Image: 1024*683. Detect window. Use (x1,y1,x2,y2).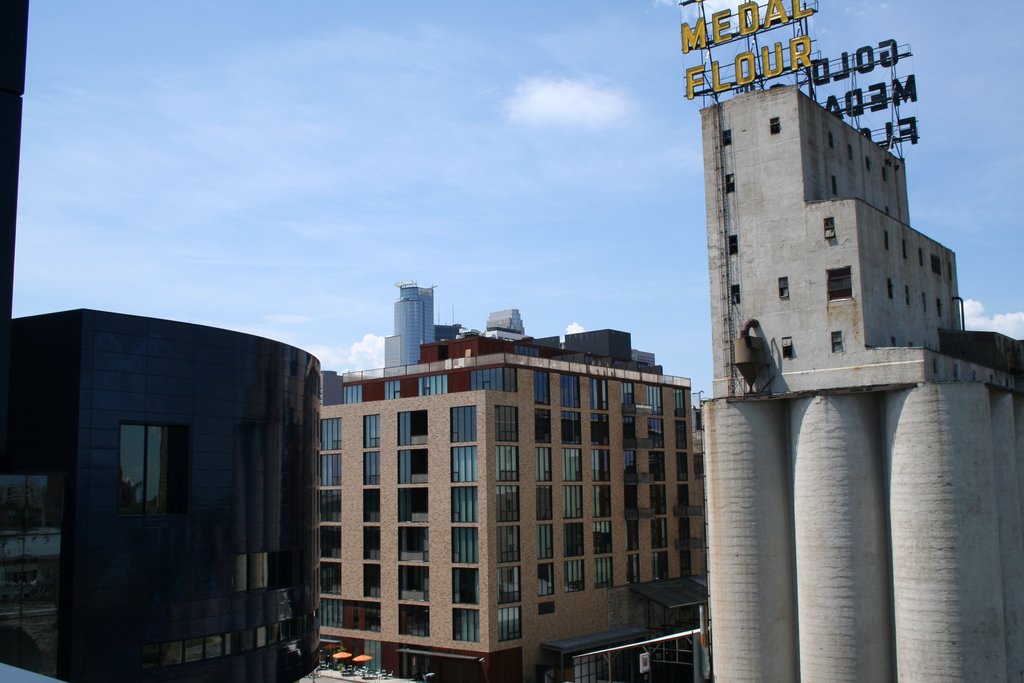
(624,521,640,551).
